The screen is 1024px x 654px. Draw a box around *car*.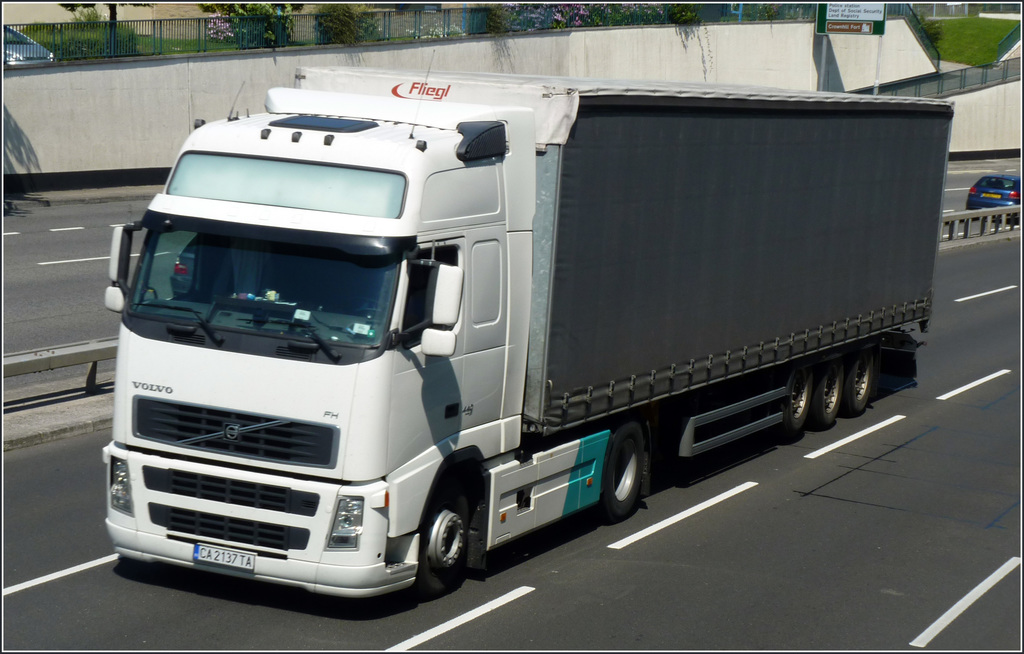
region(5, 25, 55, 68).
